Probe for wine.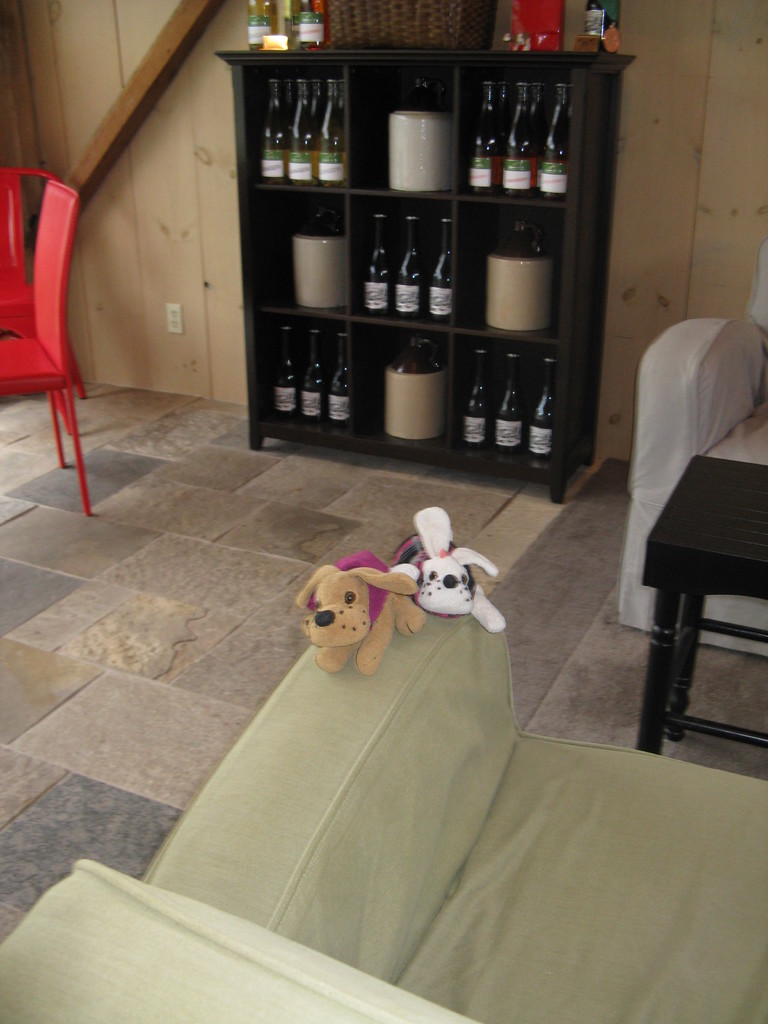
Probe result: locate(588, 3, 618, 52).
